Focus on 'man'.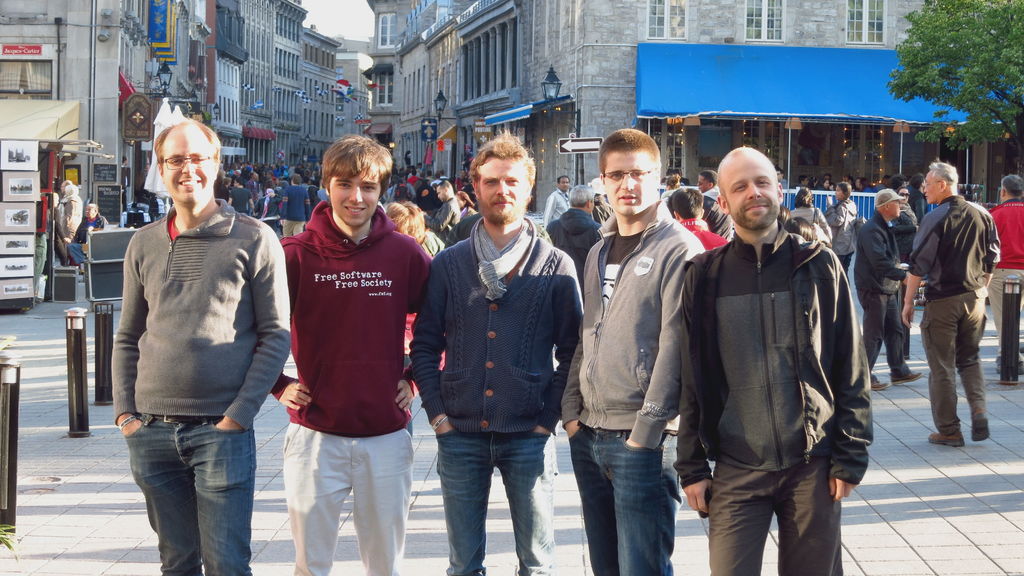
Focused at <region>58, 178, 72, 229</region>.
